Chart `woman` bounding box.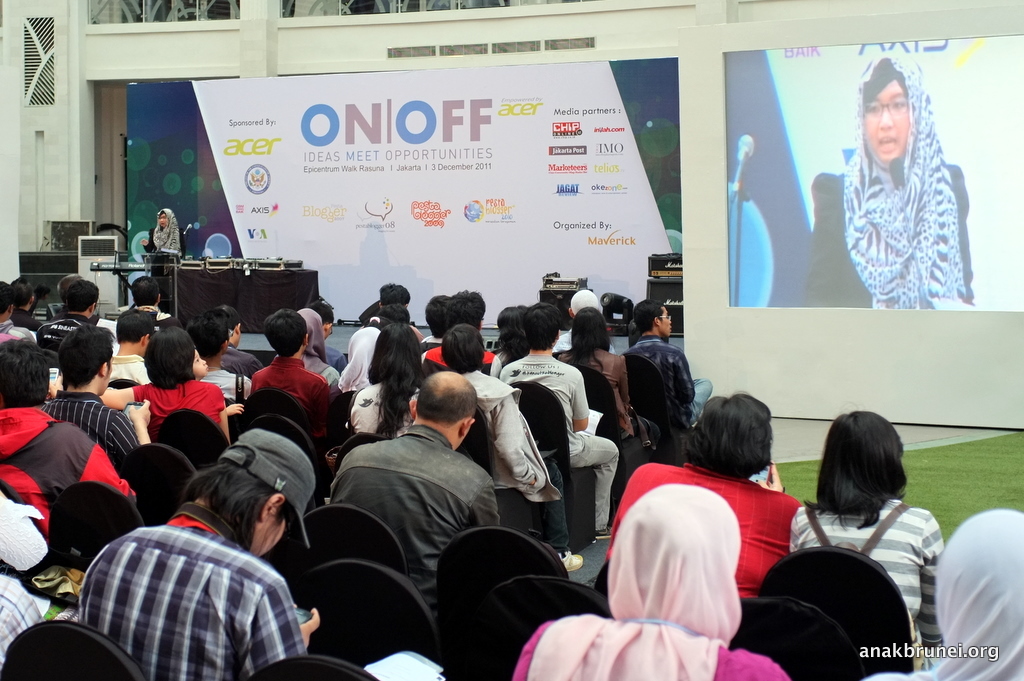
Charted: bbox=[488, 304, 543, 383].
